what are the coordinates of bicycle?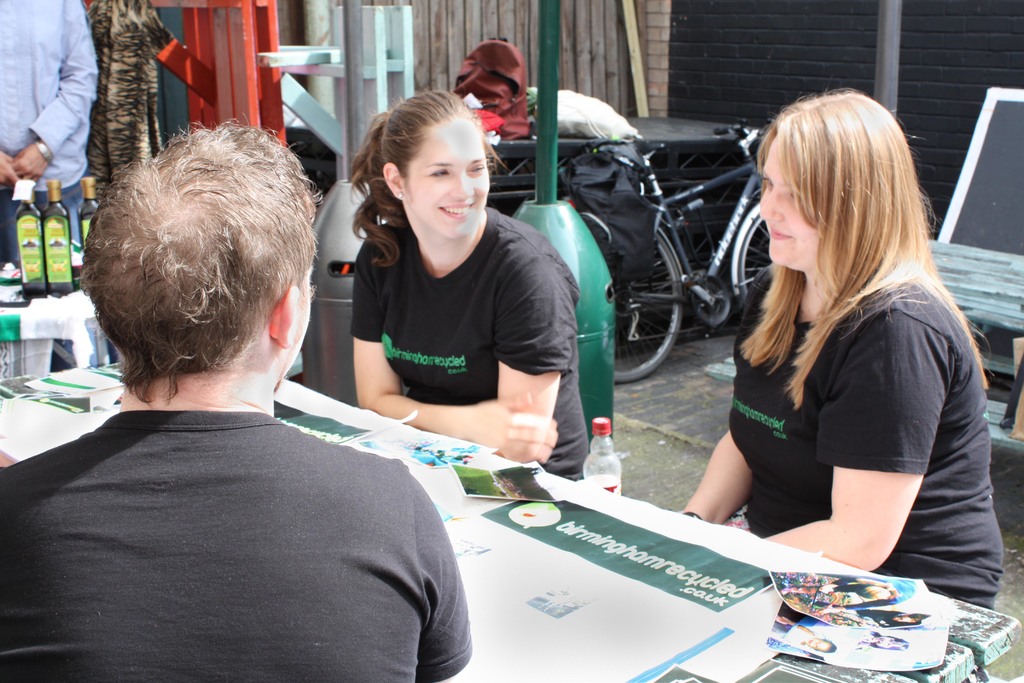
l=525, t=125, r=788, b=411.
